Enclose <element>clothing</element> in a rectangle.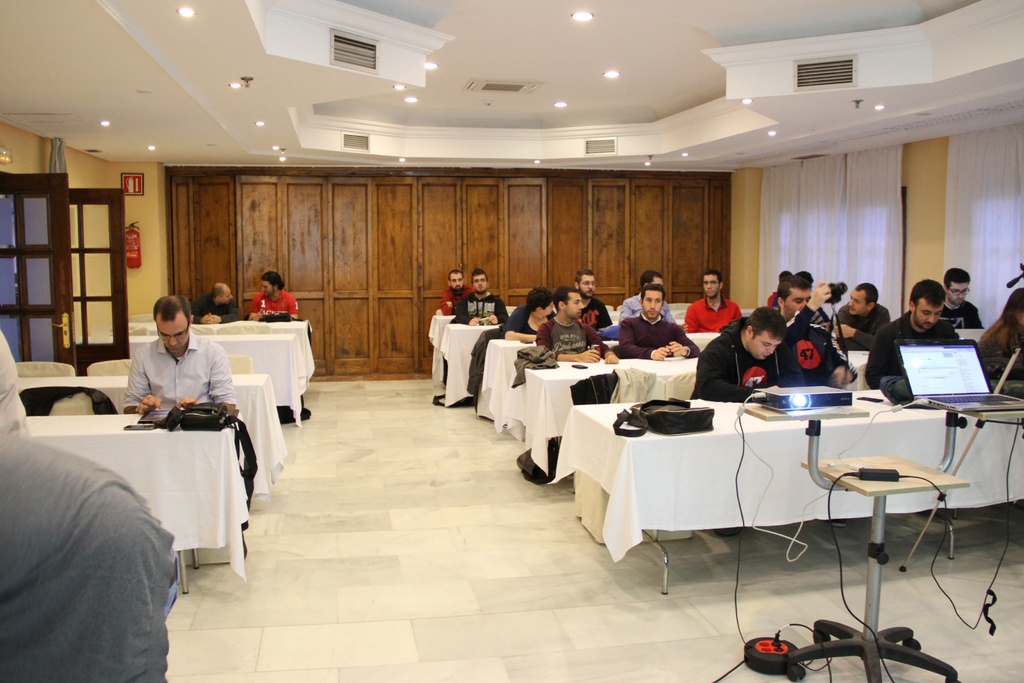
0/331/36/437.
